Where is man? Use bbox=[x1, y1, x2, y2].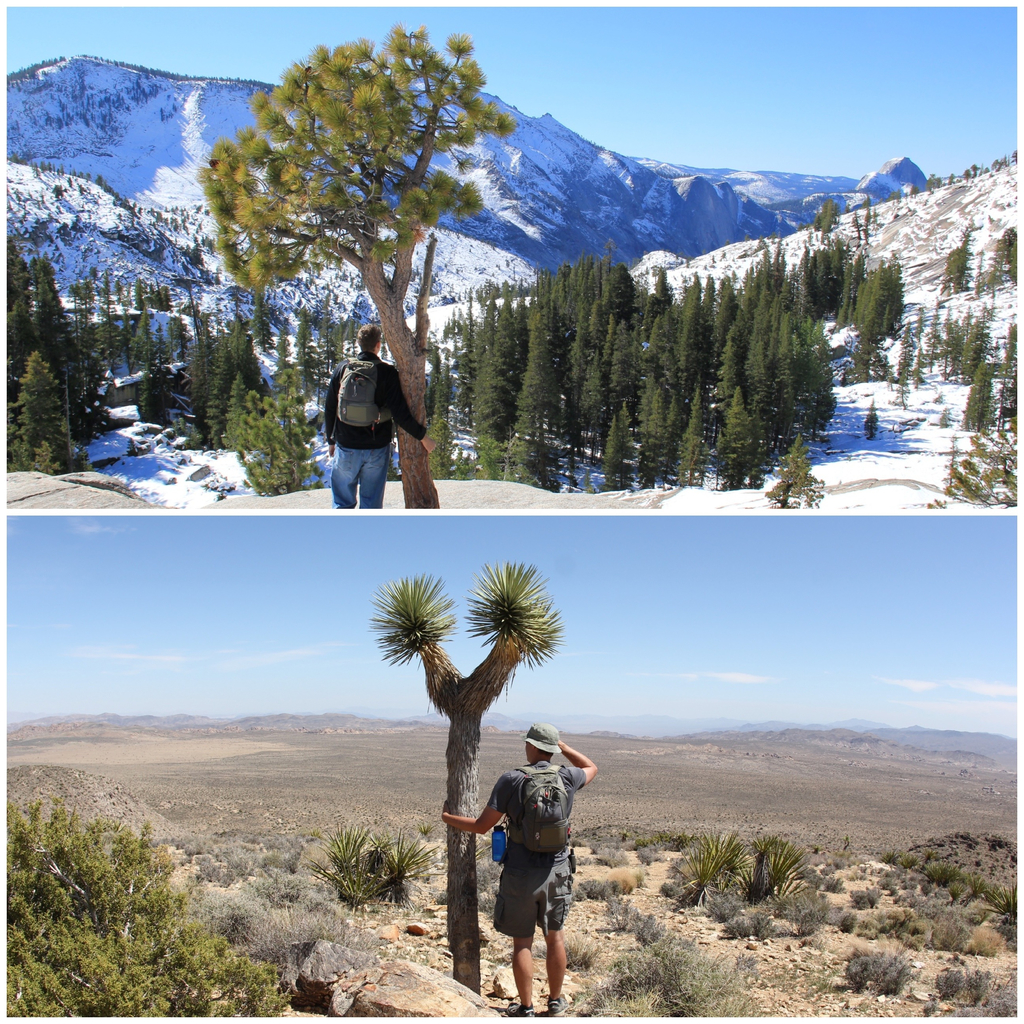
bbox=[325, 321, 438, 511].
